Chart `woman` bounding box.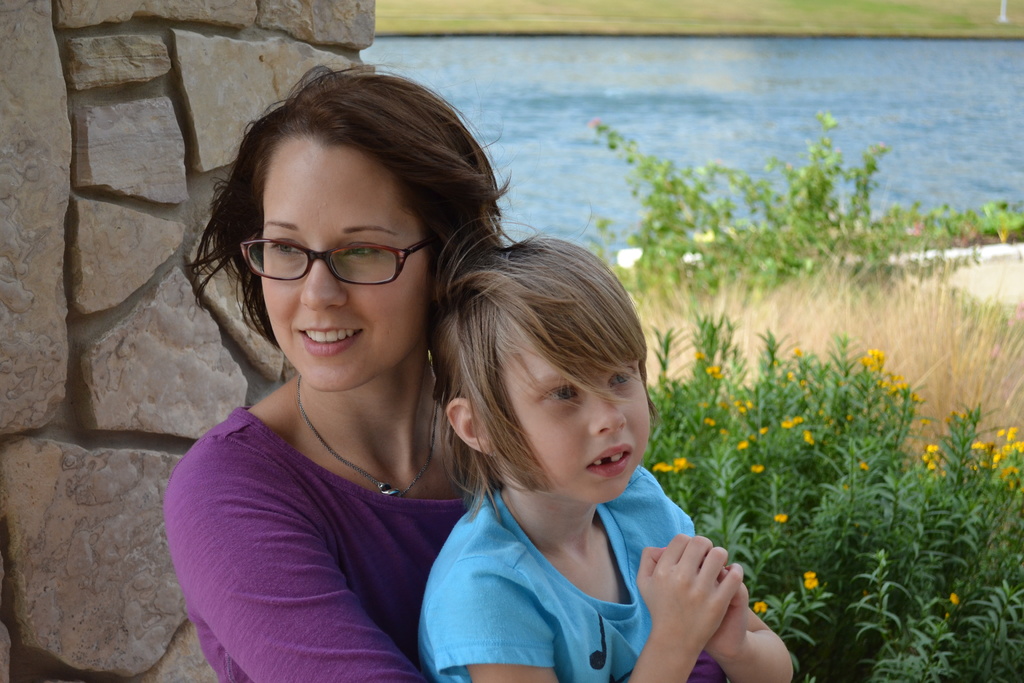
Charted: bbox=(159, 72, 575, 682).
